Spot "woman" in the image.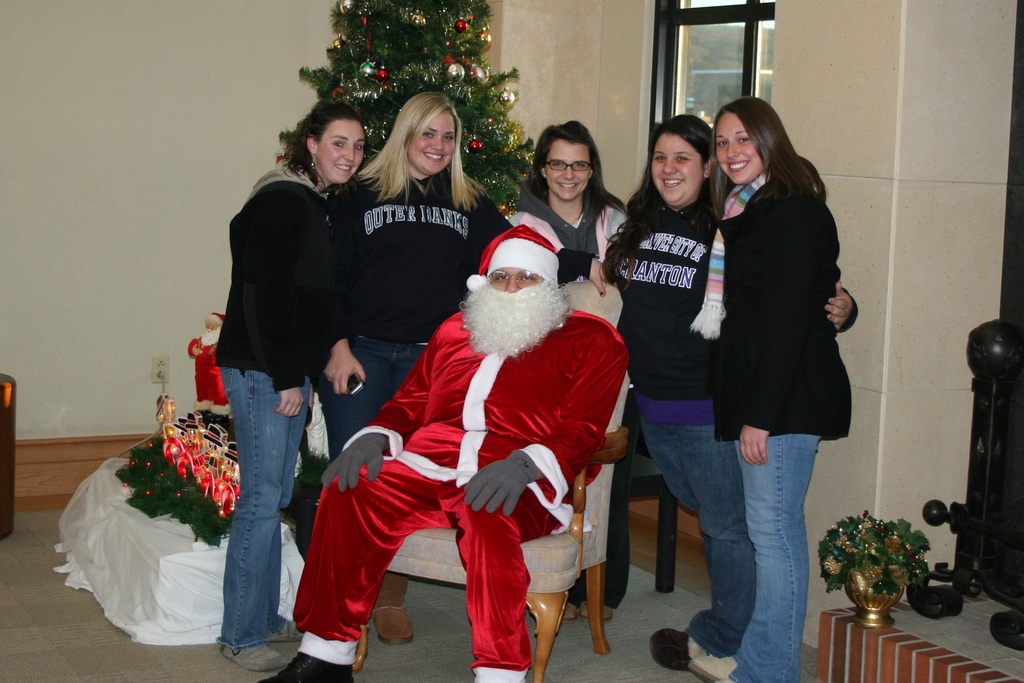
"woman" found at bbox=(300, 88, 511, 654).
